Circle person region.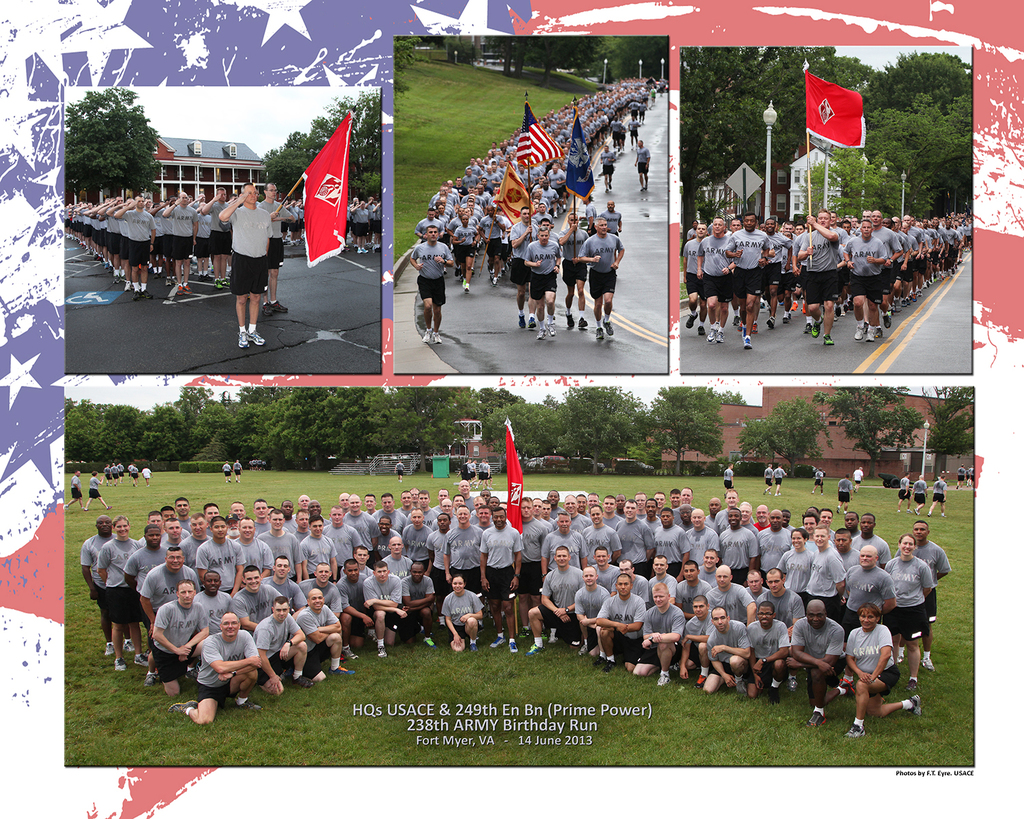
Region: box=[823, 511, 836, 541].
